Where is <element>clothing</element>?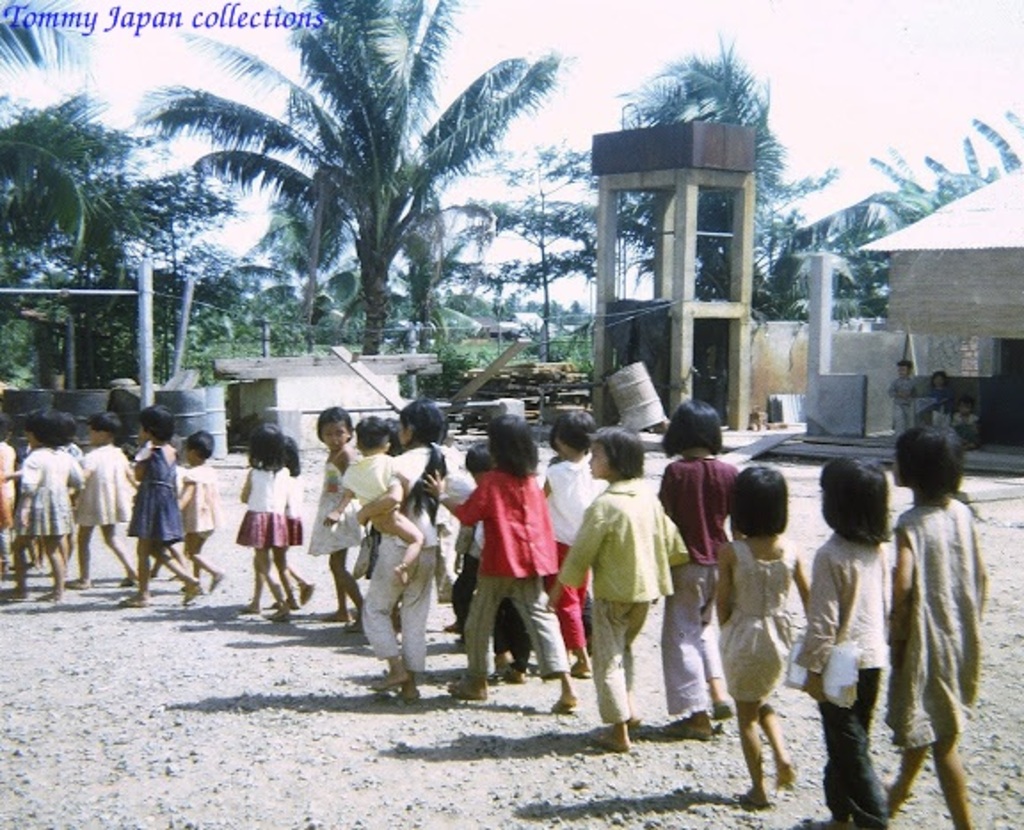
pyautogui.locateOnScreen(64, 446, 78, 489).
